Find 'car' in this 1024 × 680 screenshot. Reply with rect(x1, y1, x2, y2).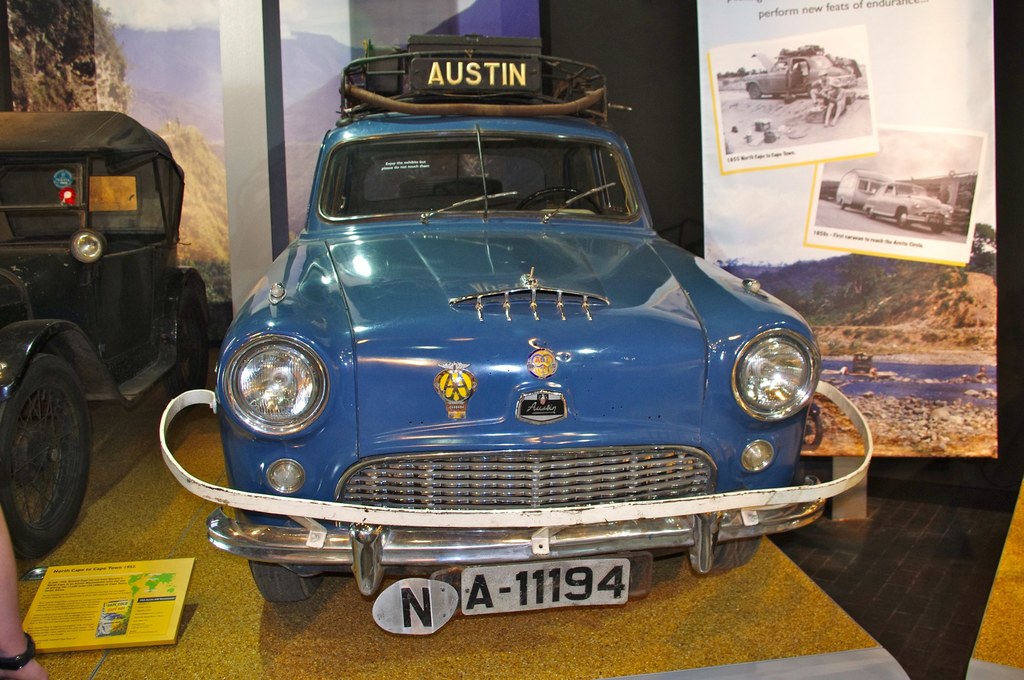
rect(866, 174, 924, 225).
